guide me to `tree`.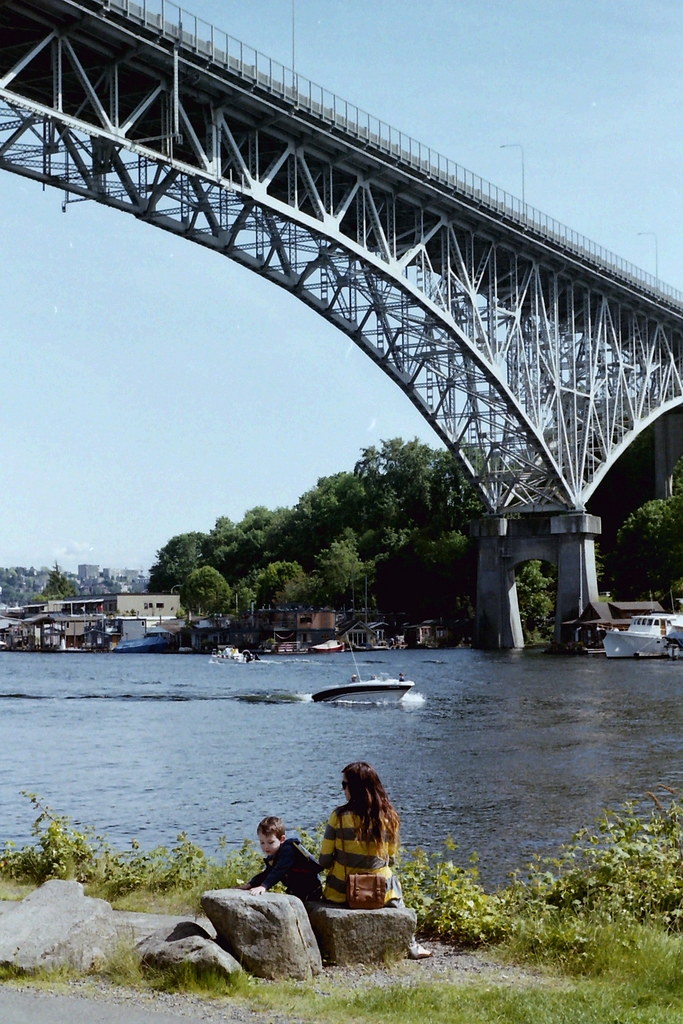
Guidance: 520:557:554:593.
